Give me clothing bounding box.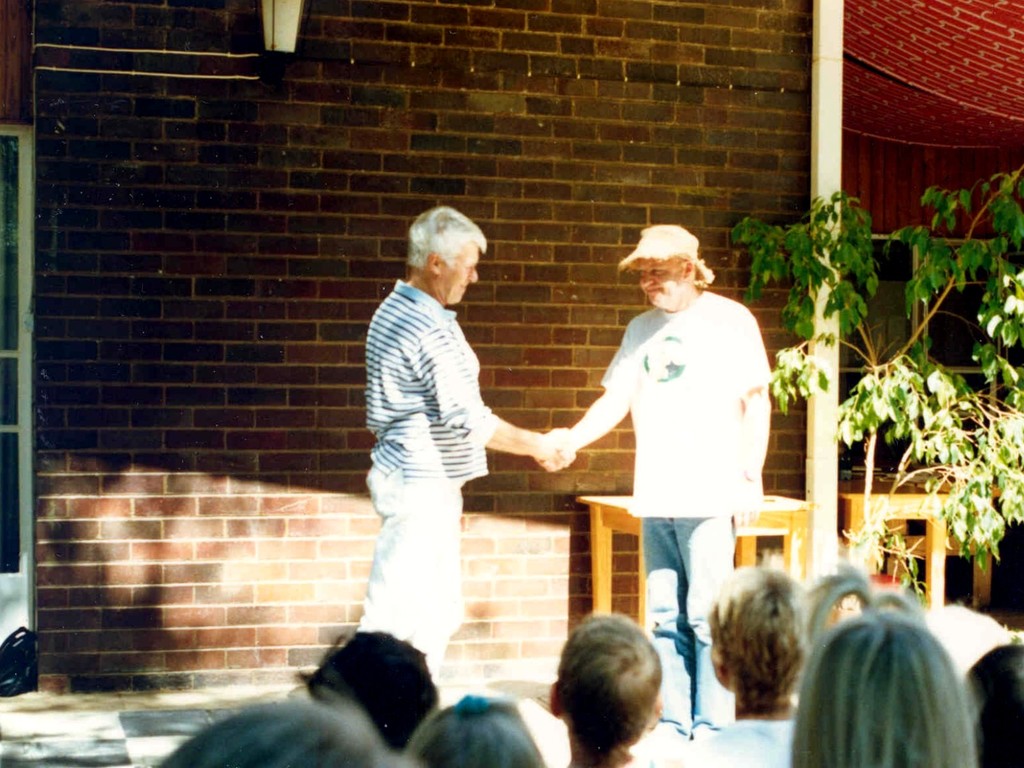
left=721, top=718, right=794, bottom=767.
